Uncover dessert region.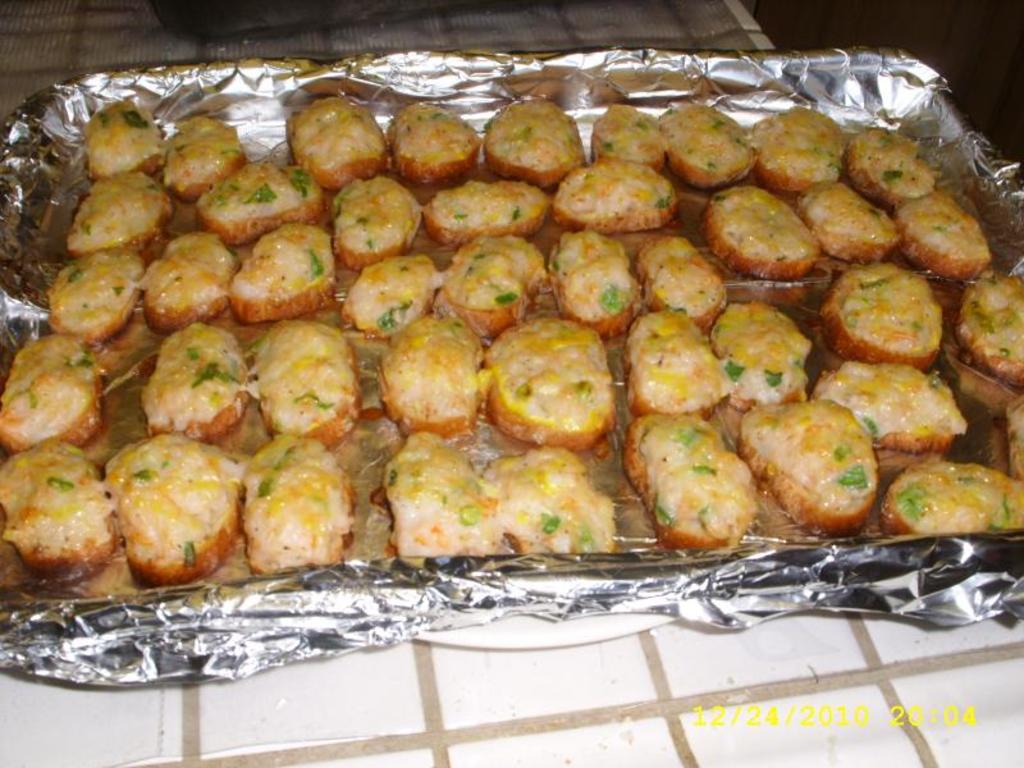
Uncovered: left=714, top=303, right=815, bottom=407.
